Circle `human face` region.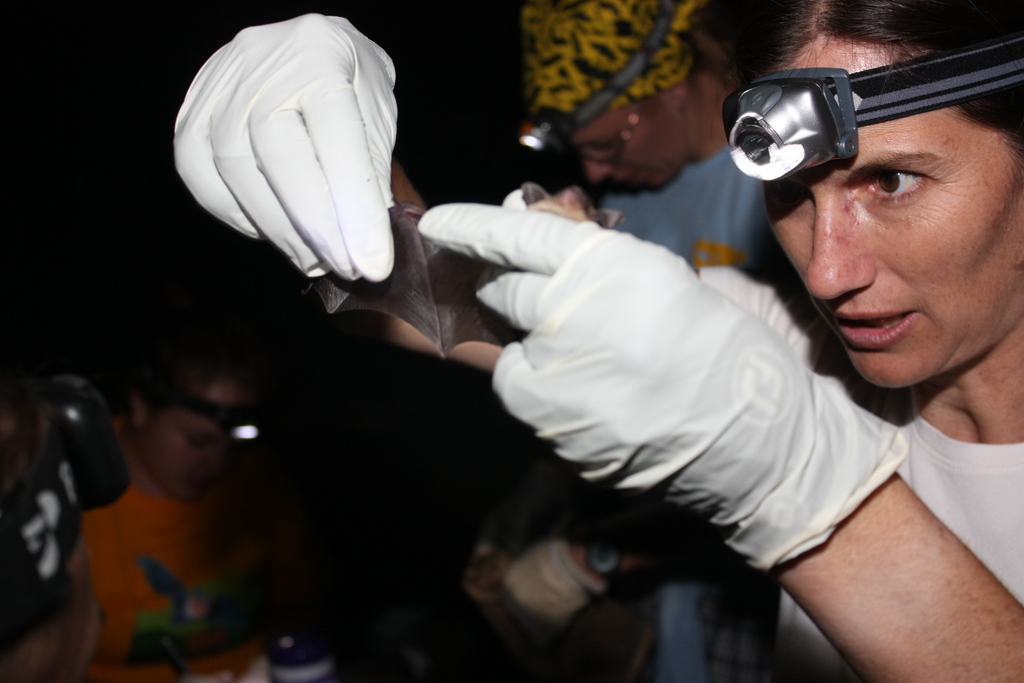
Region: [left=760, top=39, right=1023, bottom=397].
